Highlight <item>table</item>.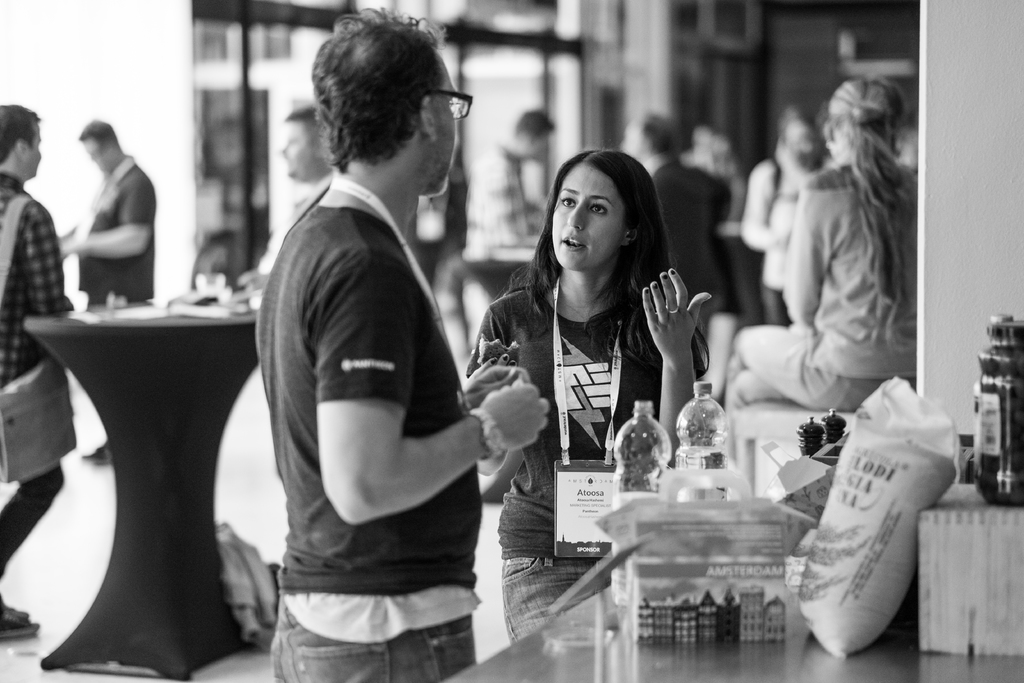
Highlighted region: x1=6, y1=269, x2=282, y2=669.
